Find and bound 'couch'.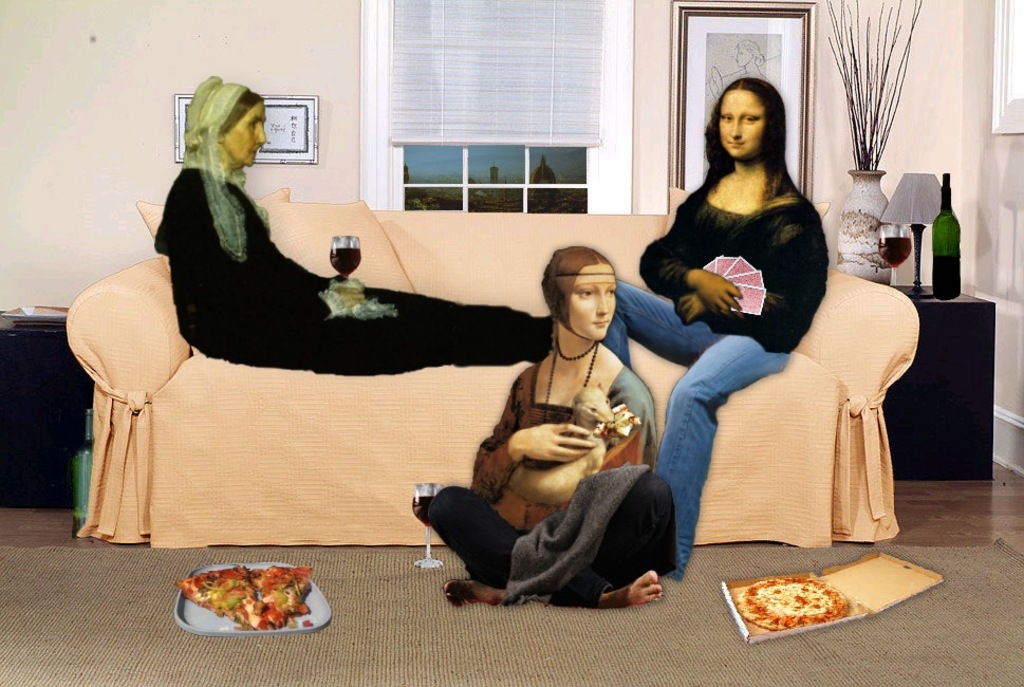
Bound: crop(63, 182, 920, 554).
